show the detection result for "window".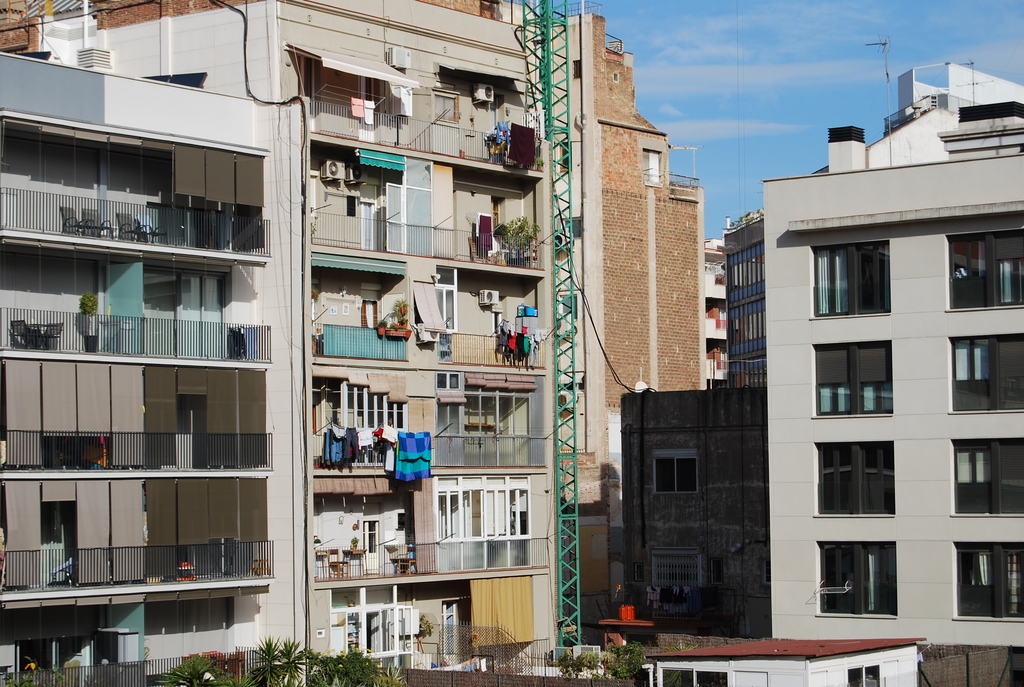
box=[951, 541, 1023, 619].
